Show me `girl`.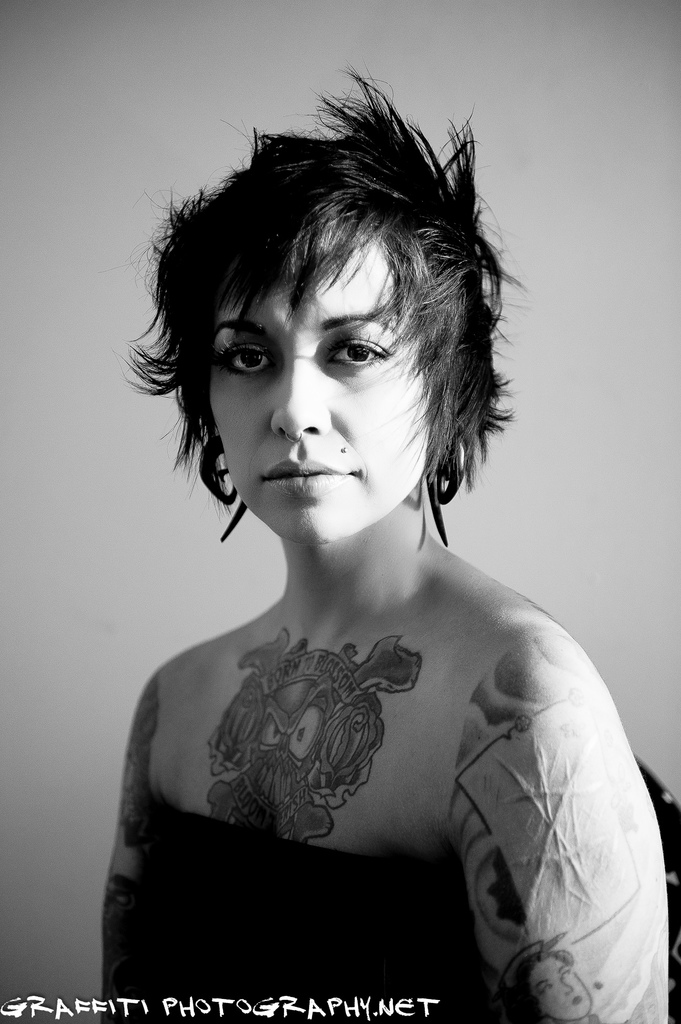
`girl` is here: left=100, top=60, right=675, bottom=1023.
